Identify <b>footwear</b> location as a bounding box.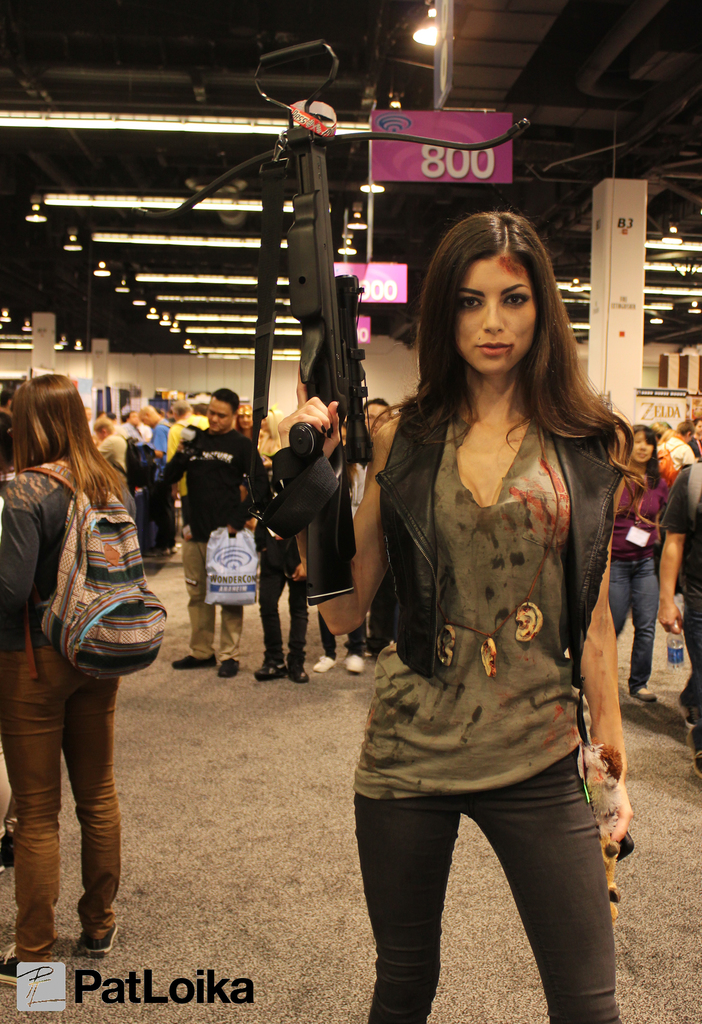
{"left": 250, "top": 653, "right": 282, "bottom": 678}.
